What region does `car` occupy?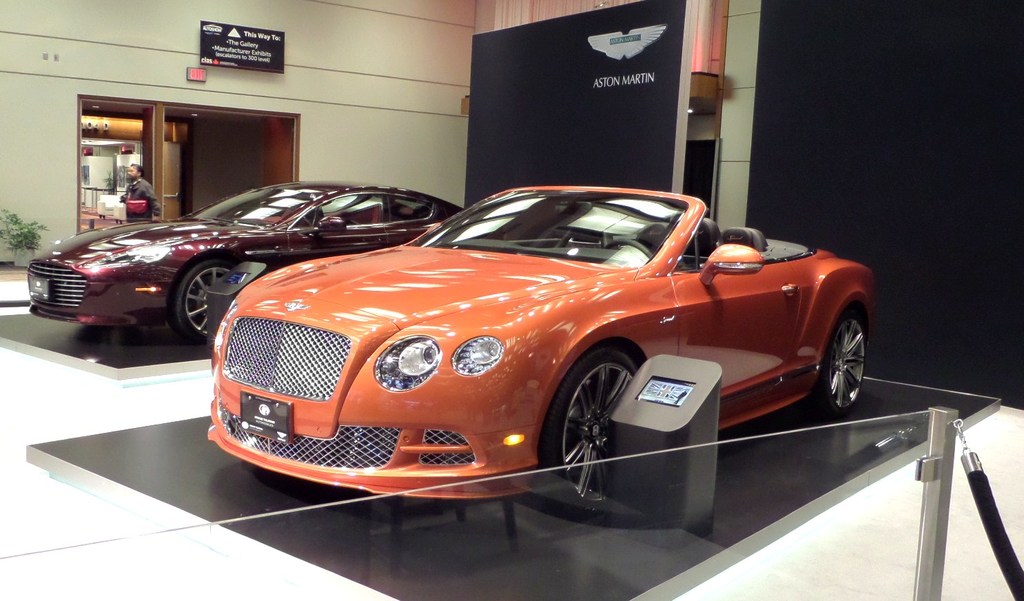
bbox=(210, 181, 877, 510).
